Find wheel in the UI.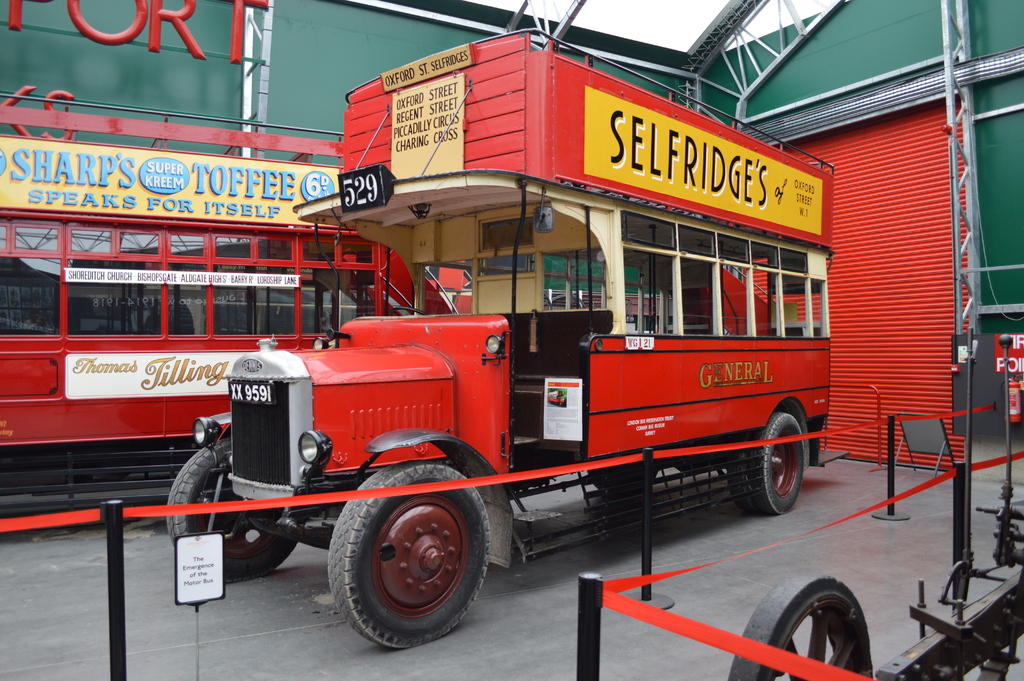
UI element at 163/433/299/587.
